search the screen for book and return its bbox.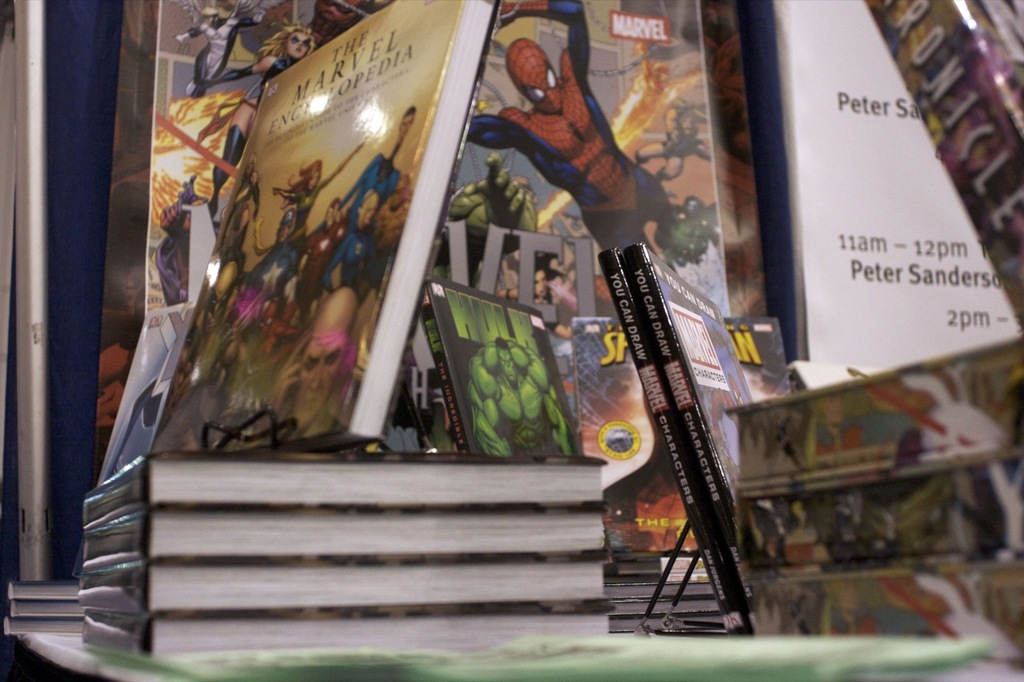
Found: <region>724, 331, 1023, 491</region>.
